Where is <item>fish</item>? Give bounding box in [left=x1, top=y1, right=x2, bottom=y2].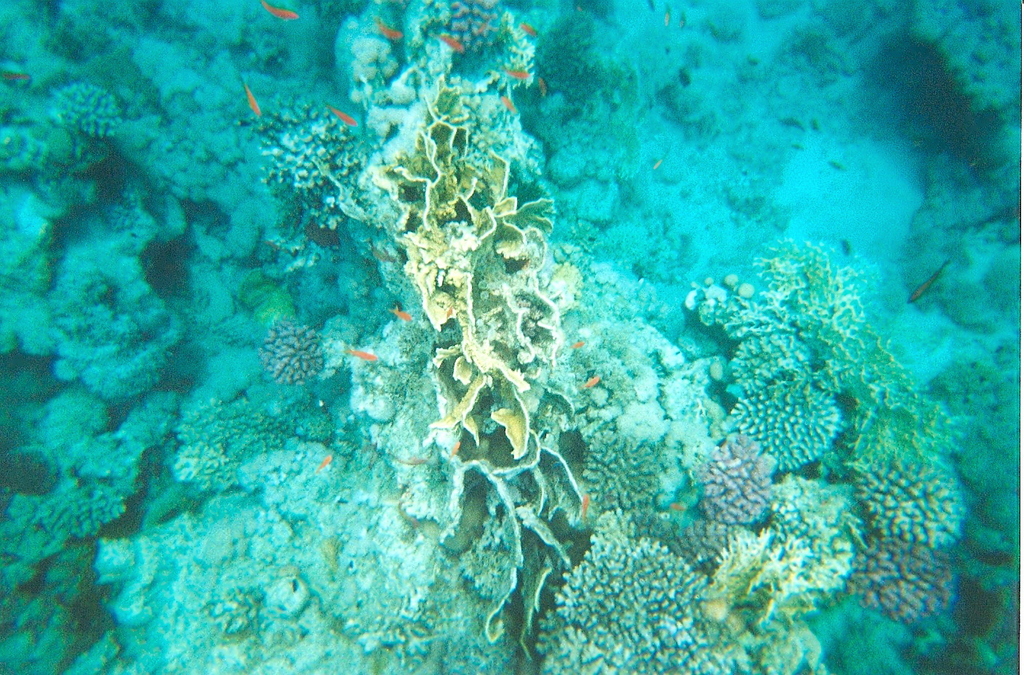
[left=569, top=340, right=585, bottom=348].
